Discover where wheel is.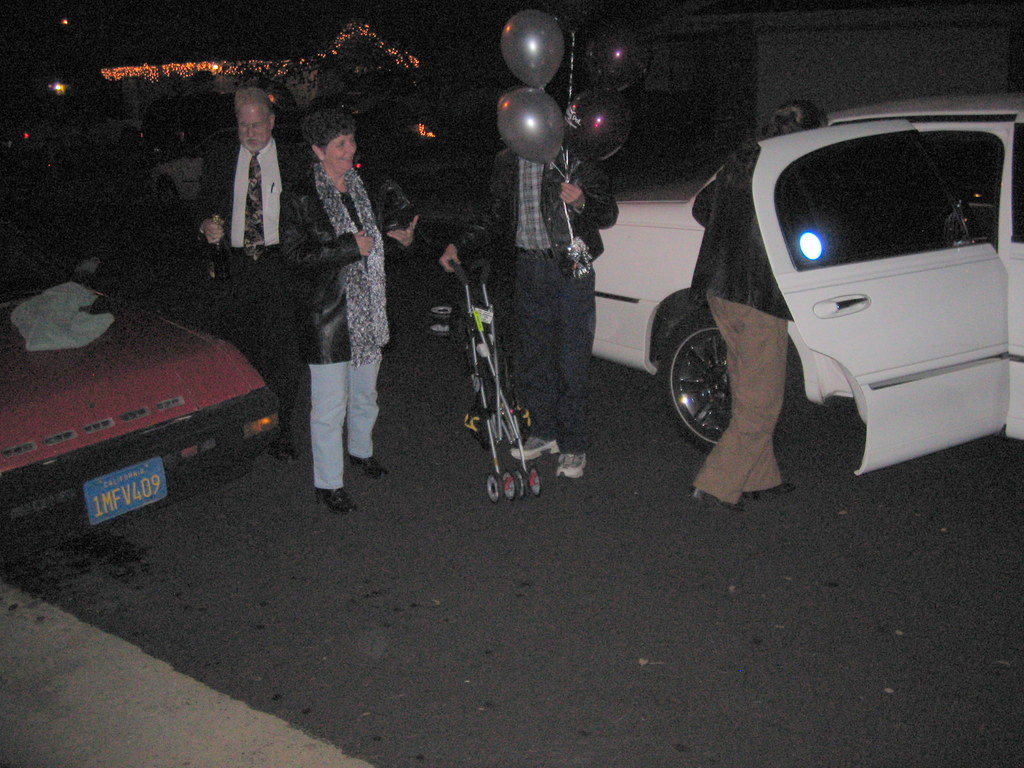
Discovered at (left=486, top=475, right=501, bottom=500).
